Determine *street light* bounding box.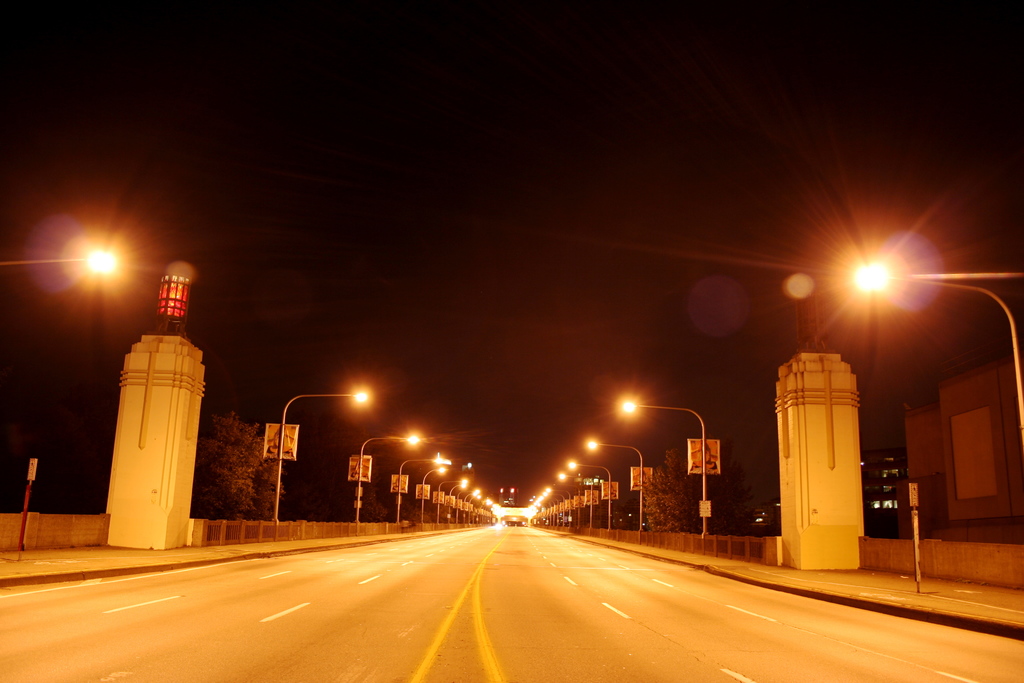
Determined: 829/238/1023/462.
